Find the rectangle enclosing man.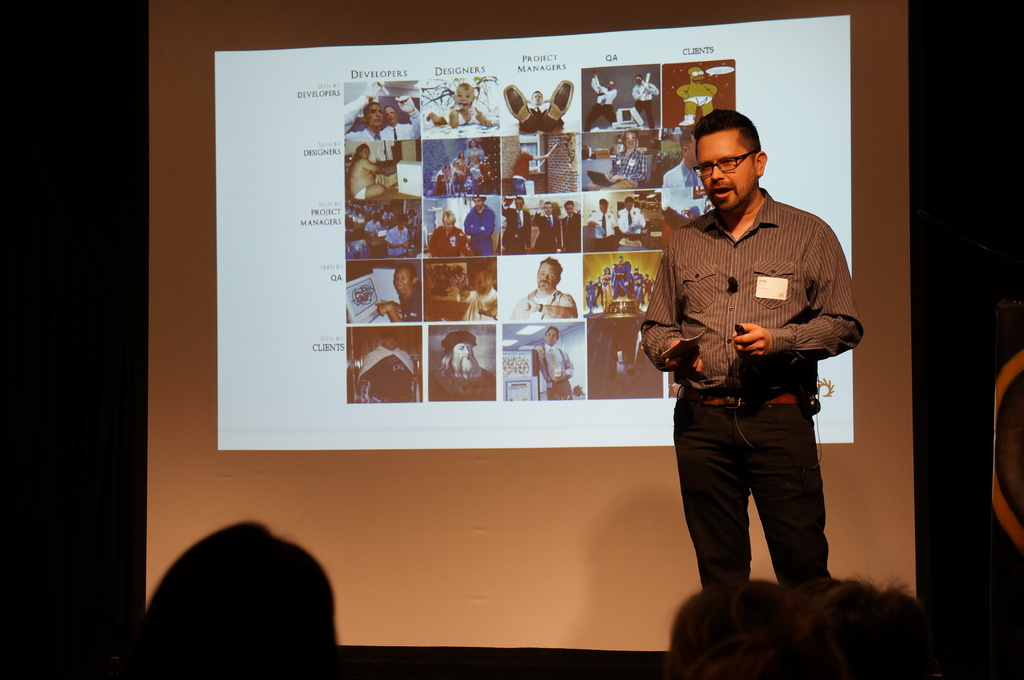
box=[593, 136, 642, 190].
